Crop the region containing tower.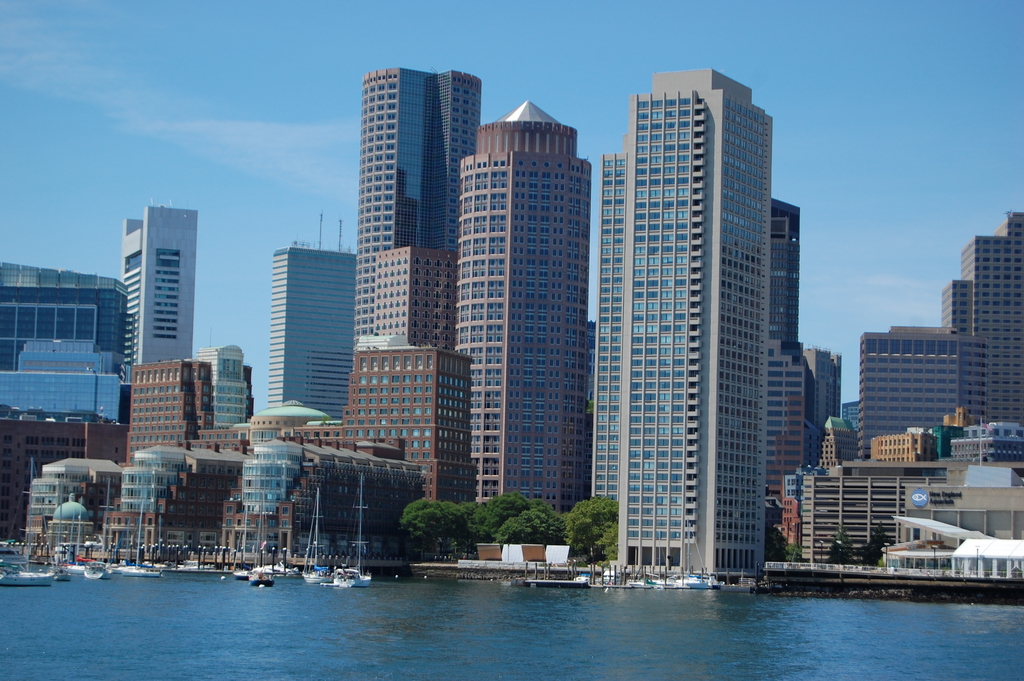
Crop region: box=[767, 196, 797, 343].
